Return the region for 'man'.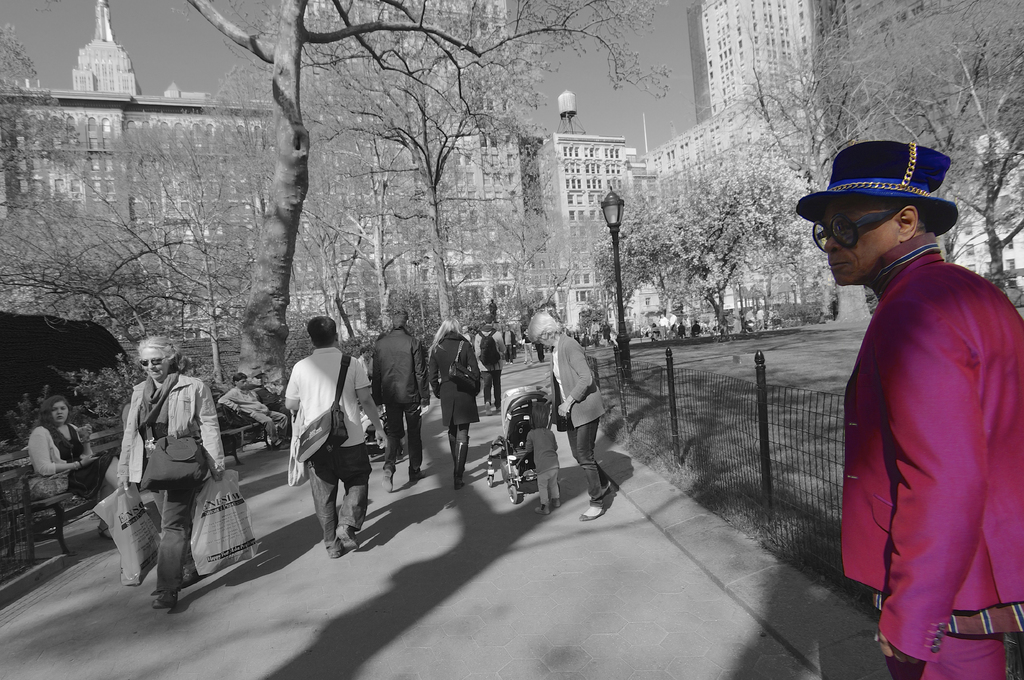
<region>370, 312, 431, 480</region>.
